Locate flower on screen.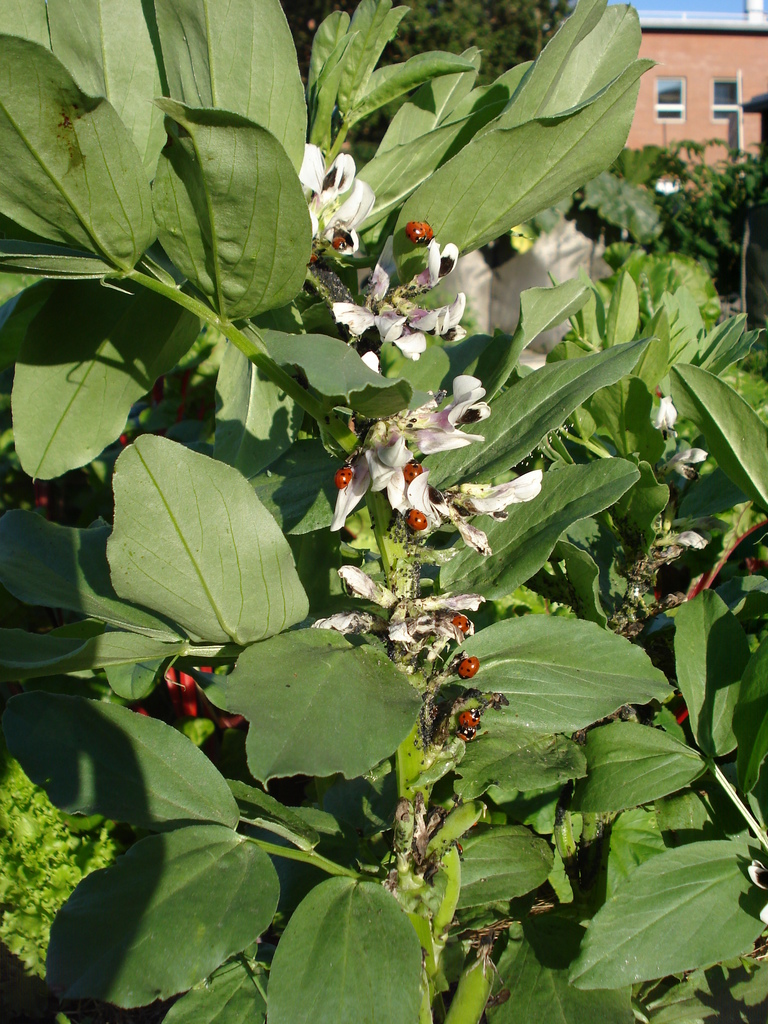
On screen at 391, 374, 496, 467.
